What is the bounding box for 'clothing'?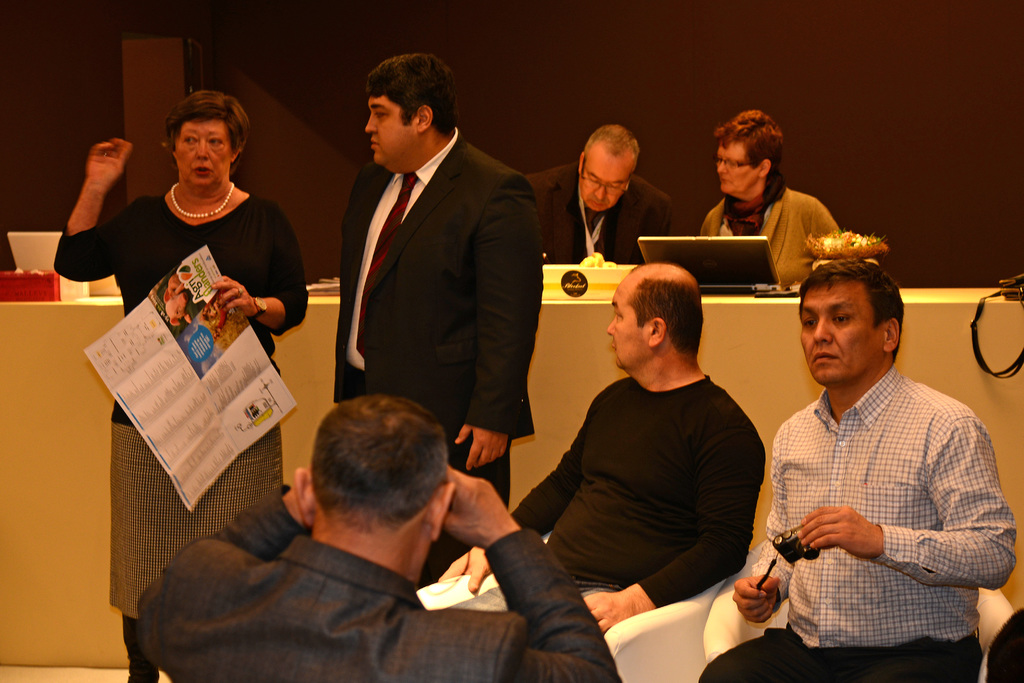
BBox(748, 314, 1005, 669).
